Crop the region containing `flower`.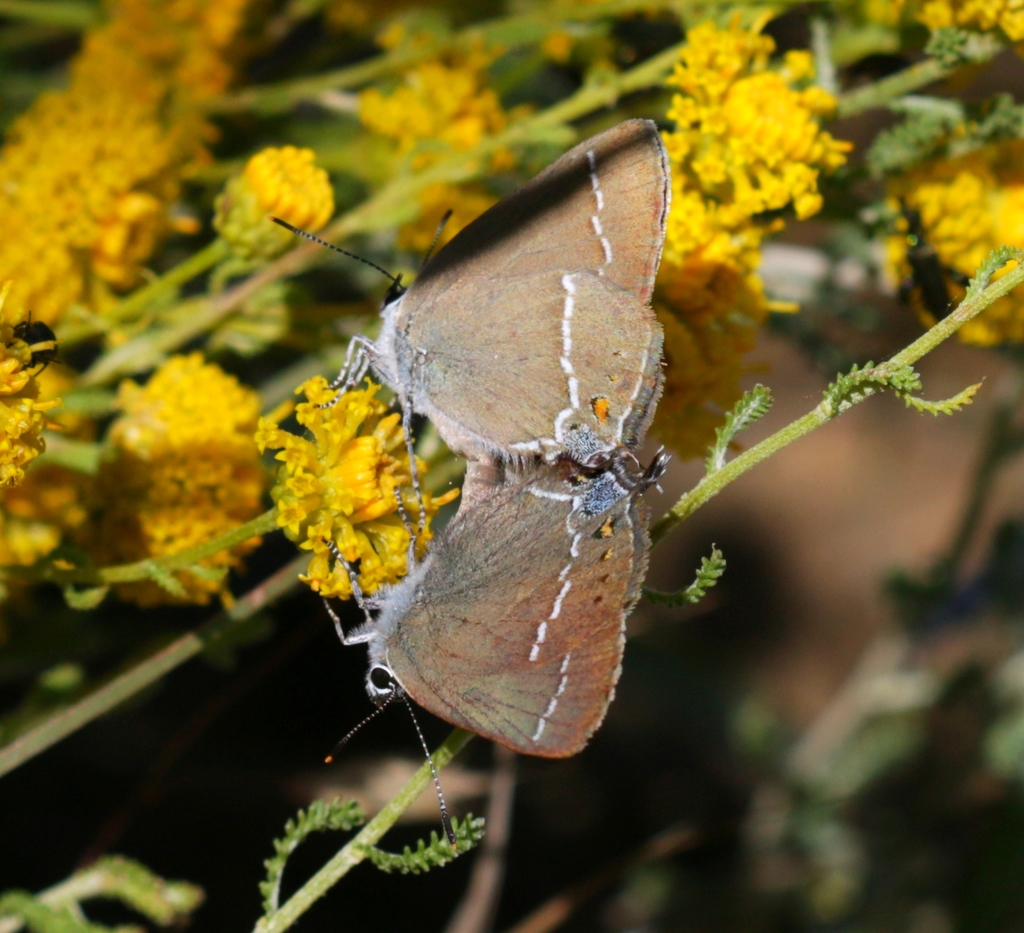
Crop region: [left=211, top=150, right=332, bottom=260].
